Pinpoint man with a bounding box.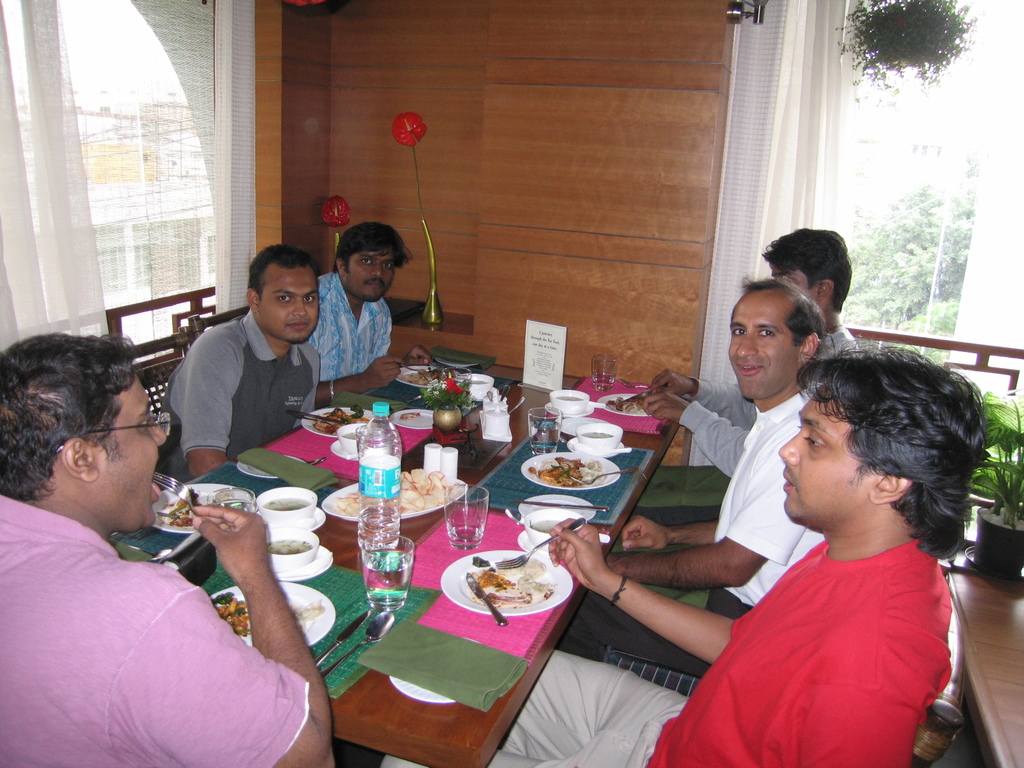
{"left": 0, "top": 333, "right": 332, "bottom": 767}.
